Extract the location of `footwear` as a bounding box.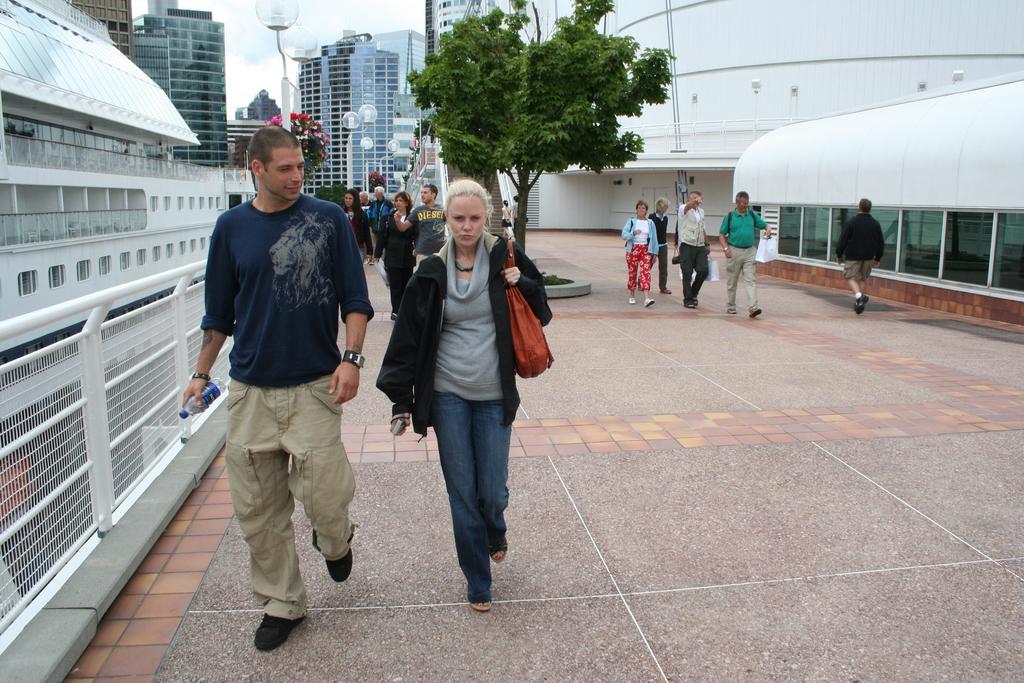
bbox(256, 620, 317, 651).
